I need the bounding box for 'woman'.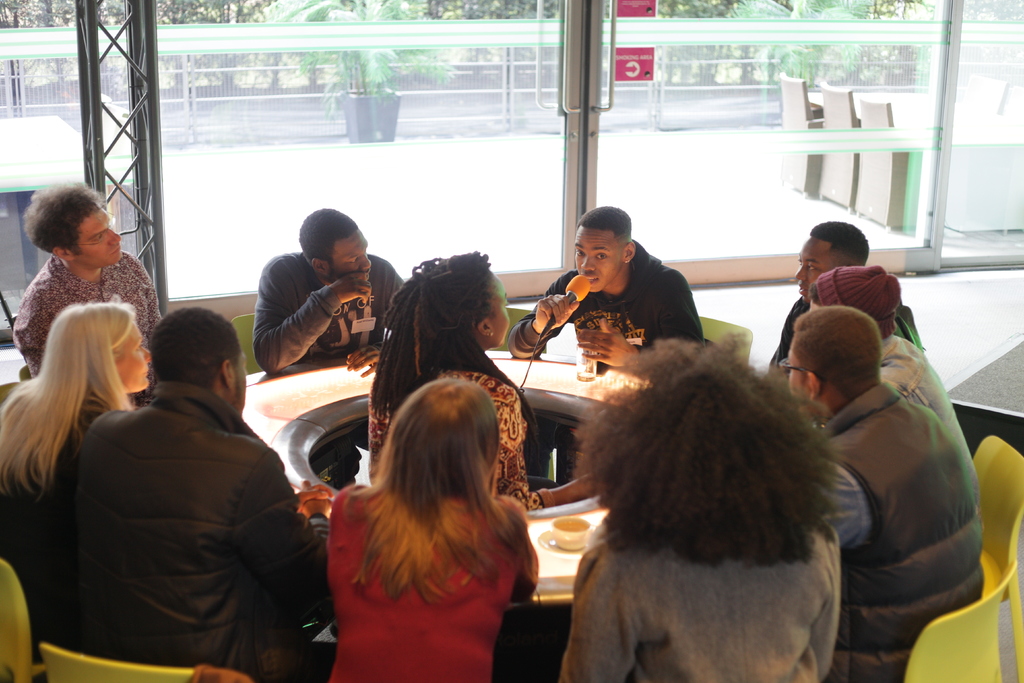
Here it is: Rect(369, 248, 602, 509).
